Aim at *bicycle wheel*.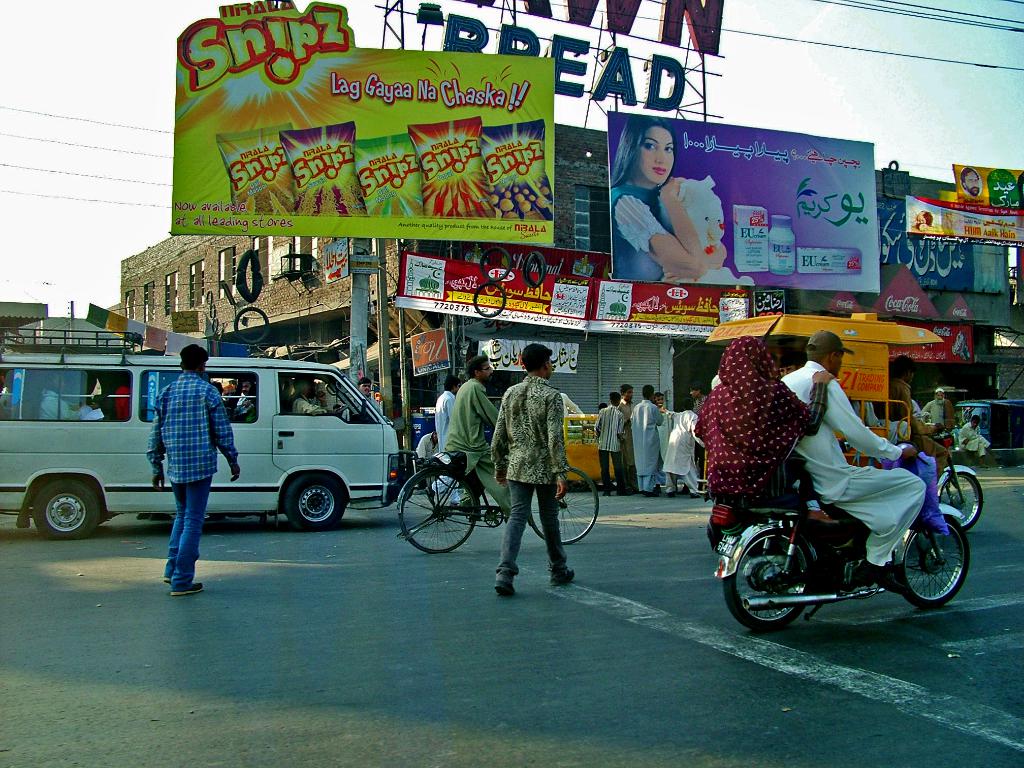
Aimed at Rect(912, 516, 972, 616).
